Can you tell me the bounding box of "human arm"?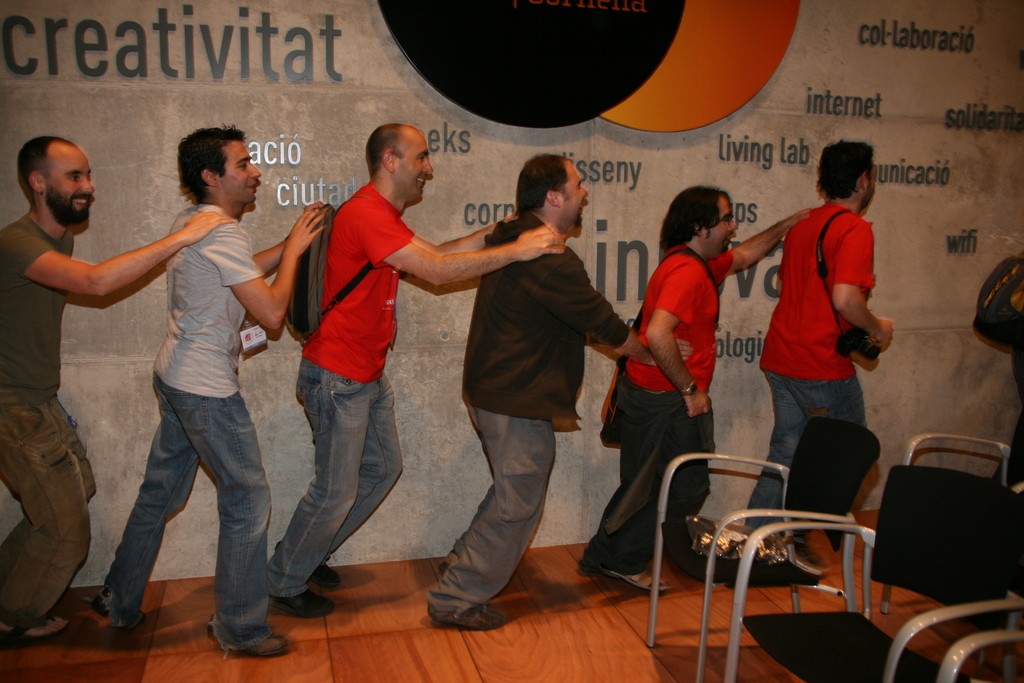
544 252 657 366.
